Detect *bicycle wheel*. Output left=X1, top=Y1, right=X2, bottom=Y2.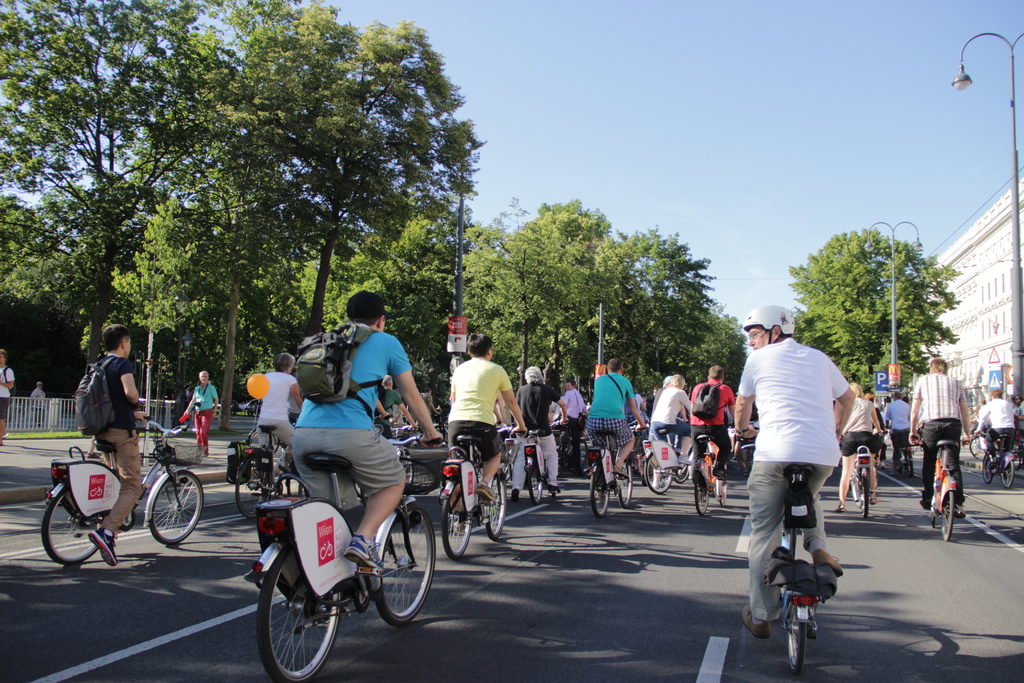
left=40, top=481, right=107, bottom=568.
